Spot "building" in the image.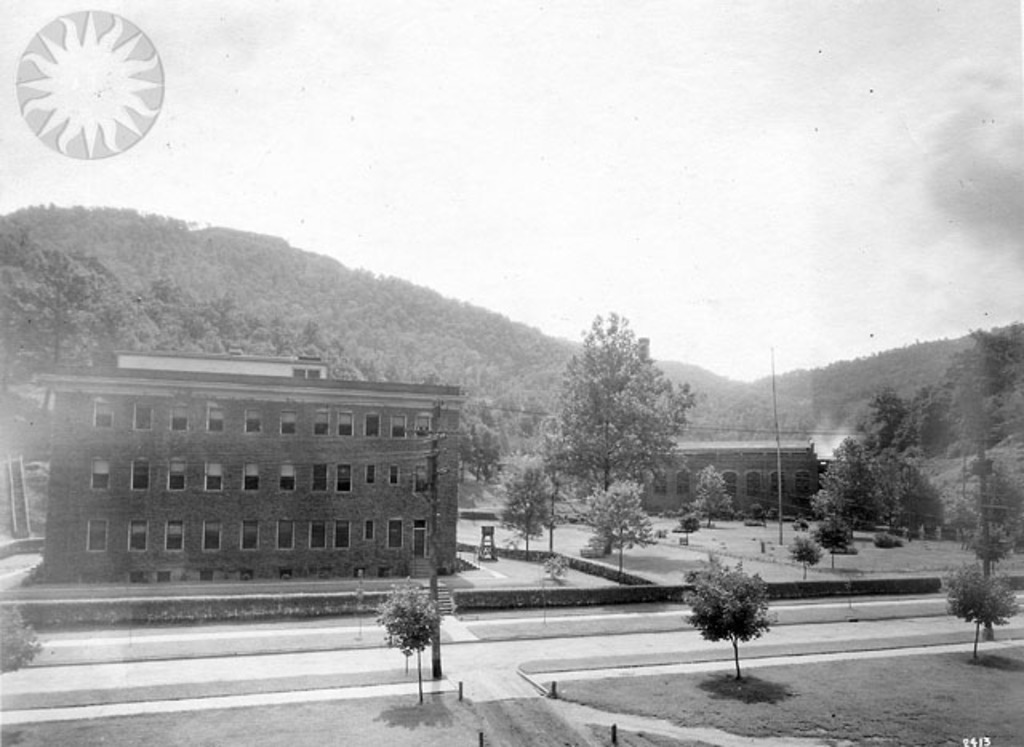
"building" found at {"x1": 32, "y1": 352, "x2": 466, "y2": 579}.
